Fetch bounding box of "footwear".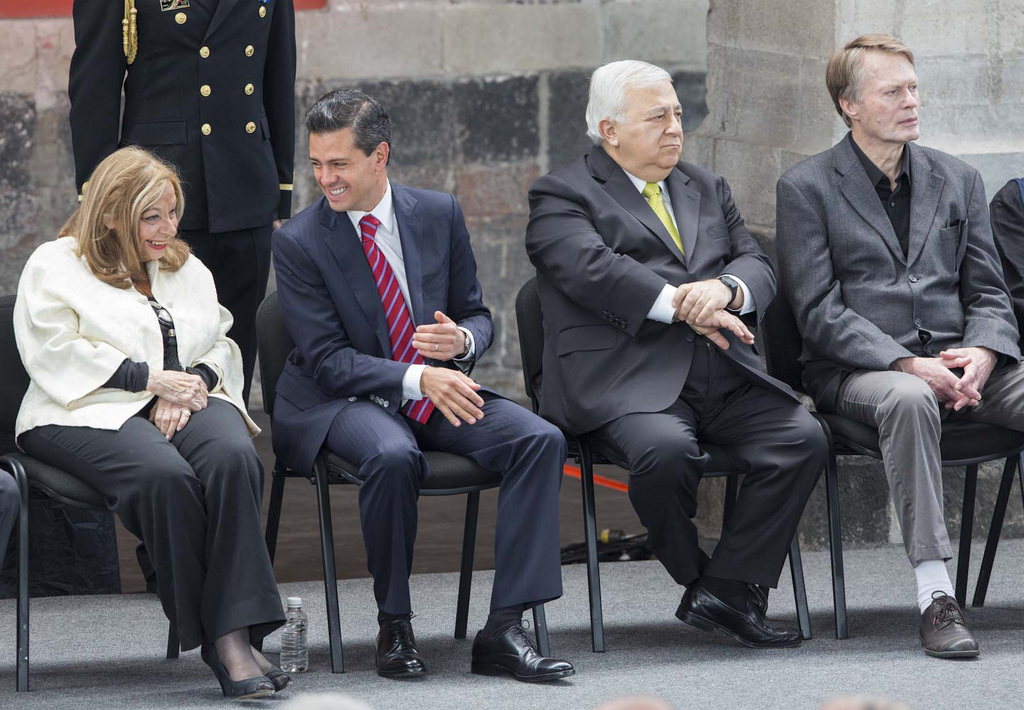
Bbox: {"left": 470, "top": 615, "right": 575, "bottom": 686}.
